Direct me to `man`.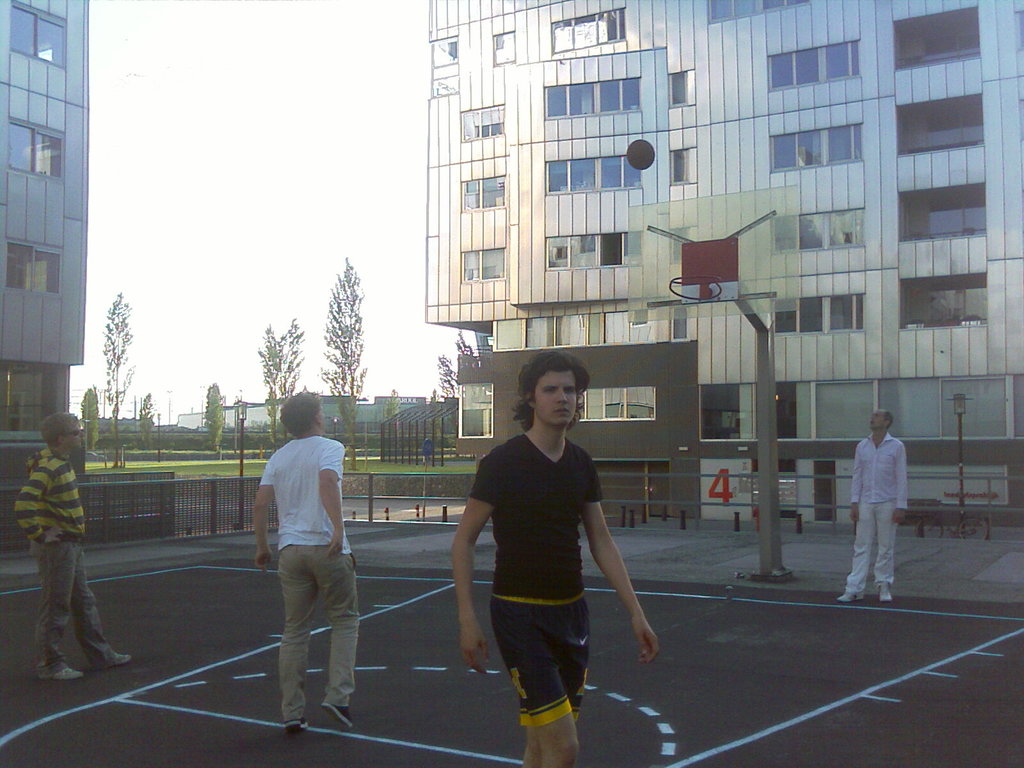
Direction: (454,345,661,767).
